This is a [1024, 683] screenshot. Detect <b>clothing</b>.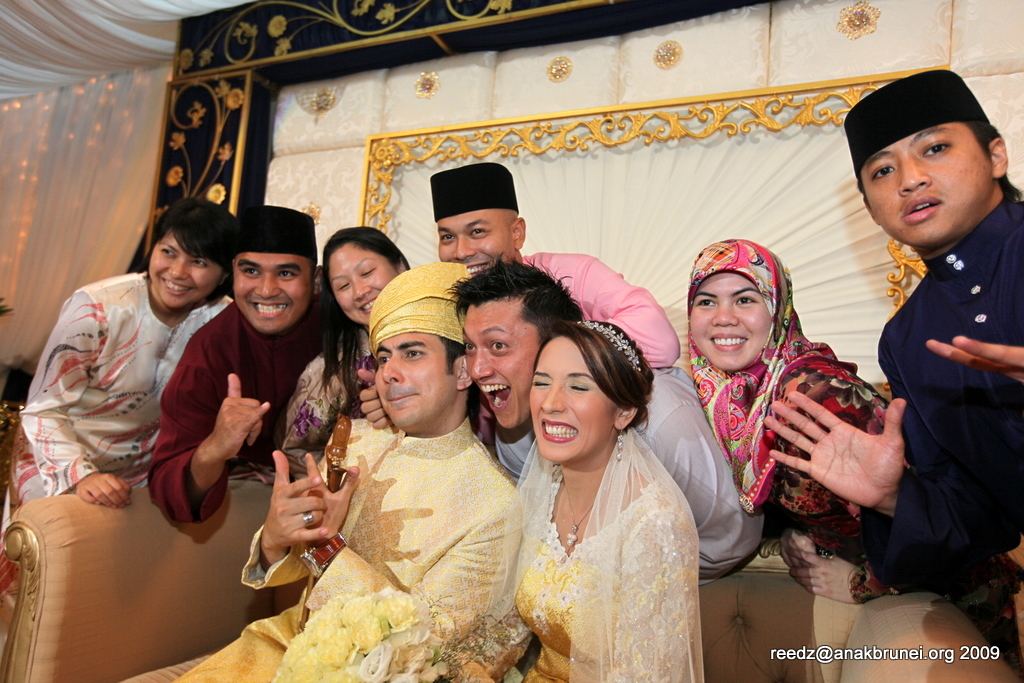
bbox(283, 317, 378, 485).
